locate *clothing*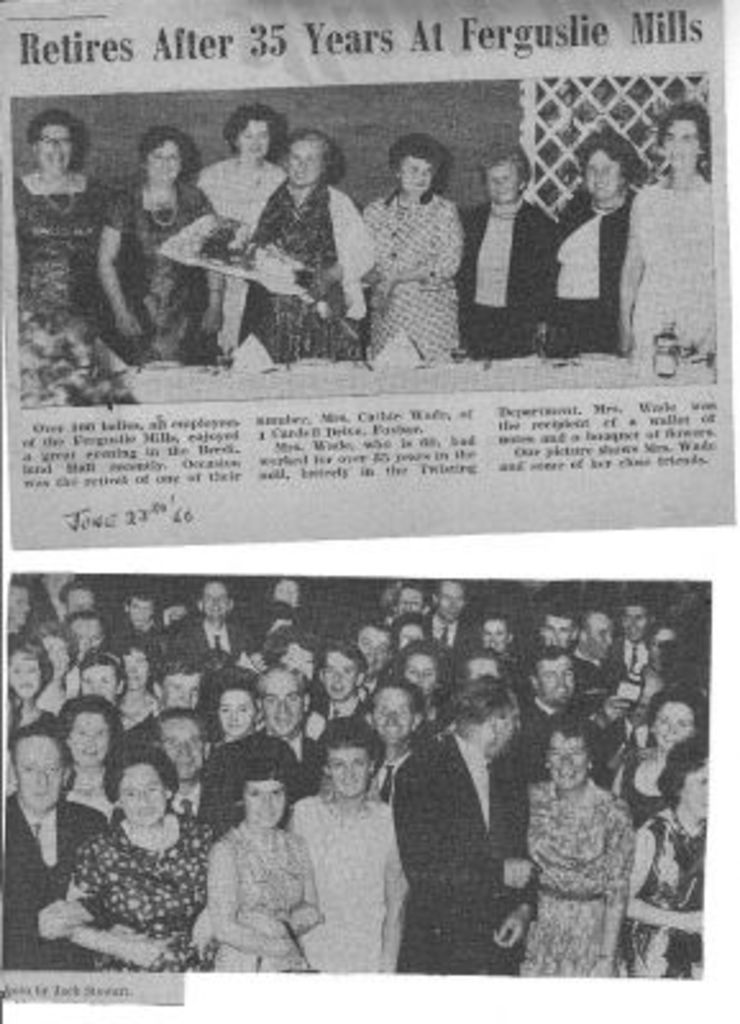
crop(456, 197, 553, 361)
